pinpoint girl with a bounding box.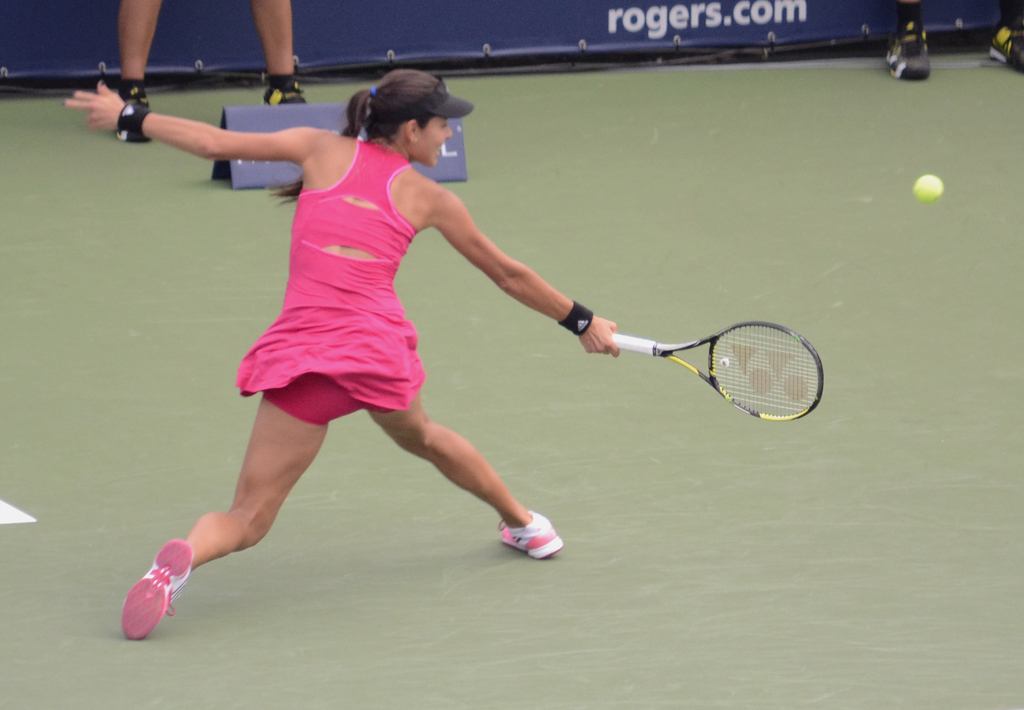
pyautogui.locateOnScreen(62, 65, 620, 637).
